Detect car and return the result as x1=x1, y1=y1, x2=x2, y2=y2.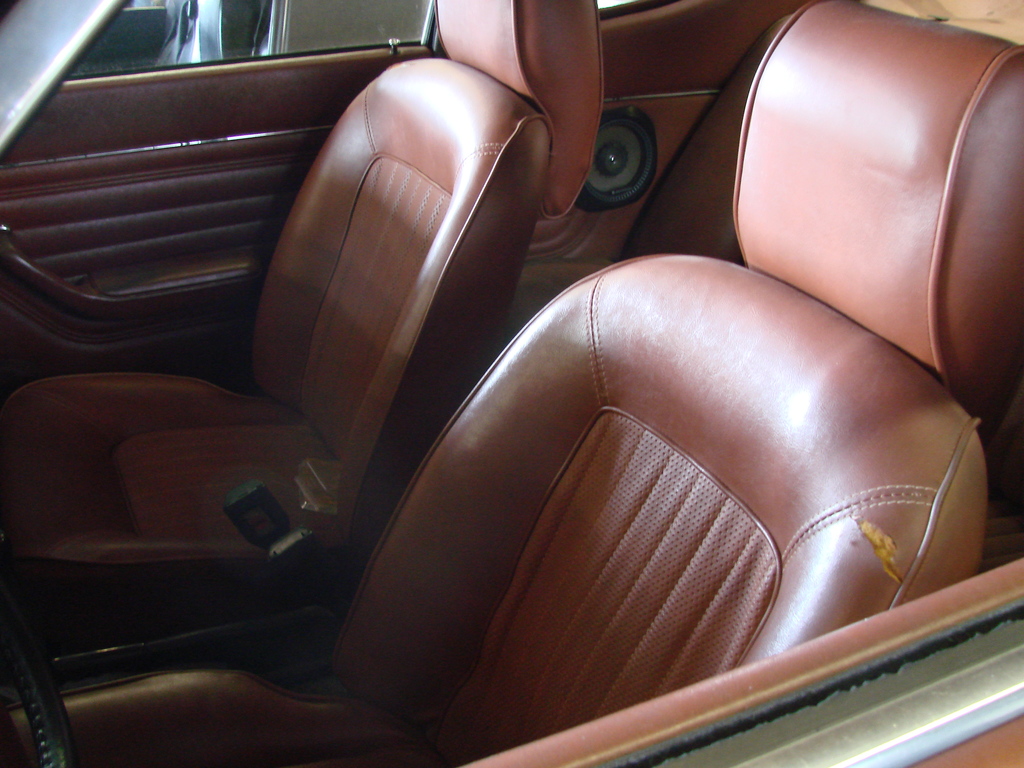
x1=0, y1=0, x2=1023, y2=767.
